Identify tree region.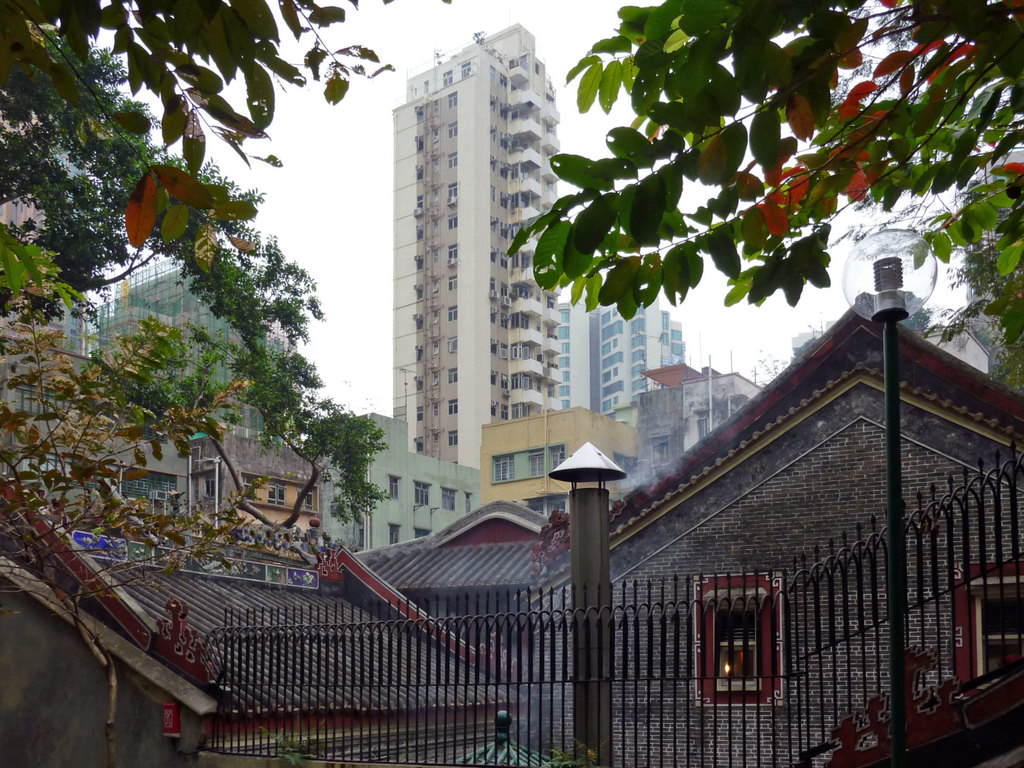
Region: pyautogui.locateOnScreen(84, 311, 356, 550).
